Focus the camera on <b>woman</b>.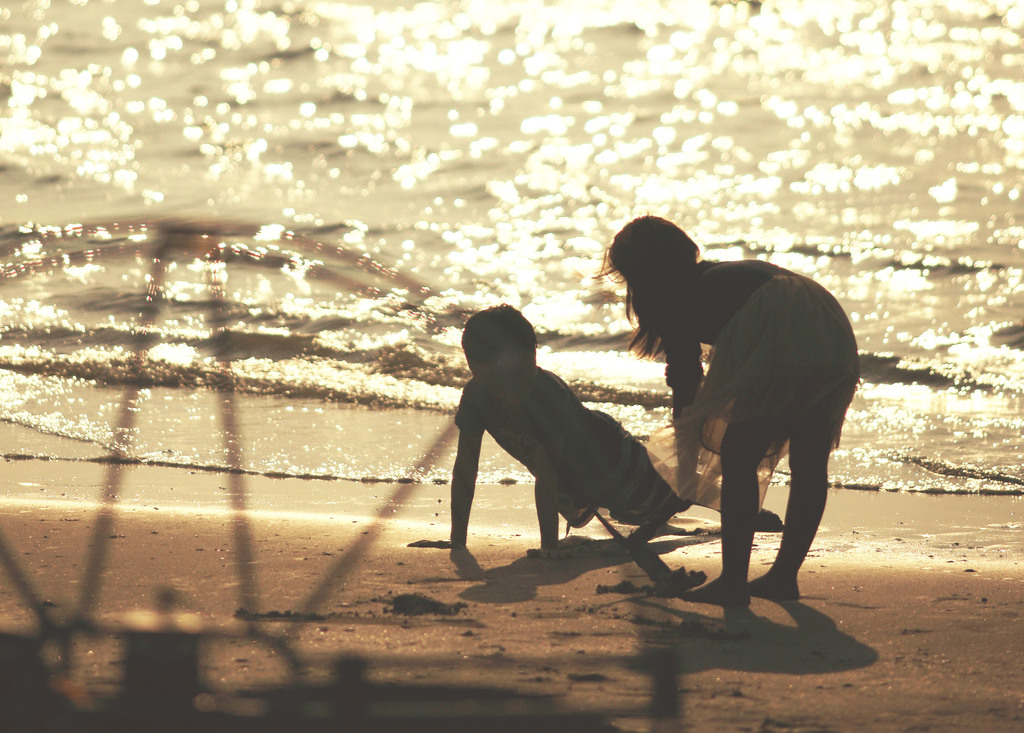
Focus region: pyautogui.locateOnScreen(585, 218, 854, 616).
